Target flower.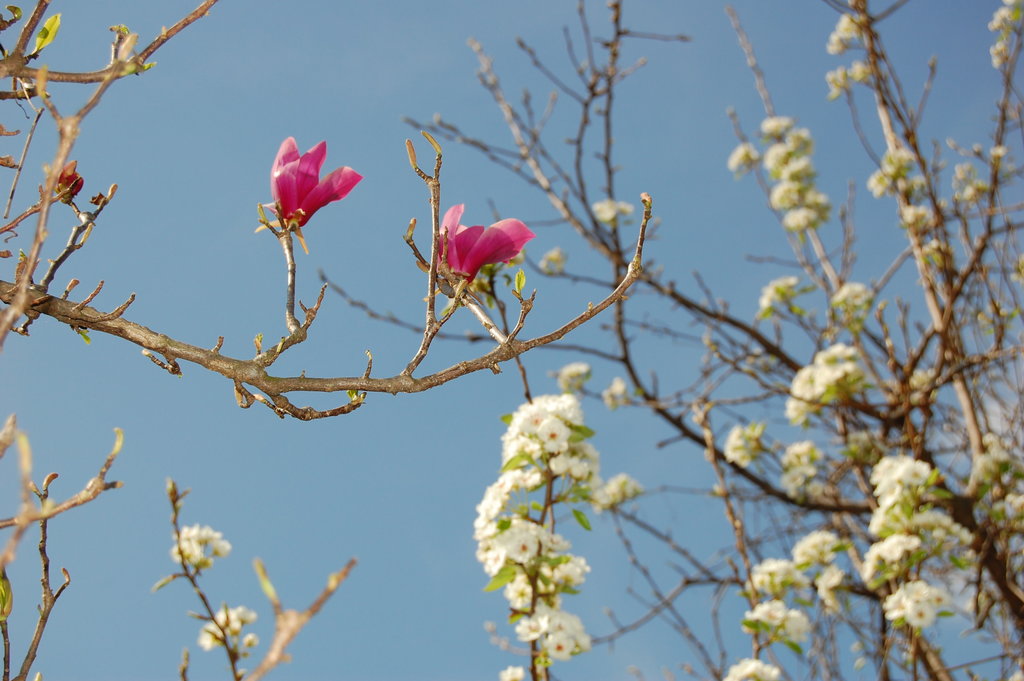
Target region: {"left": 169, "top": 521, "right": 235, "bottom": 570}.
